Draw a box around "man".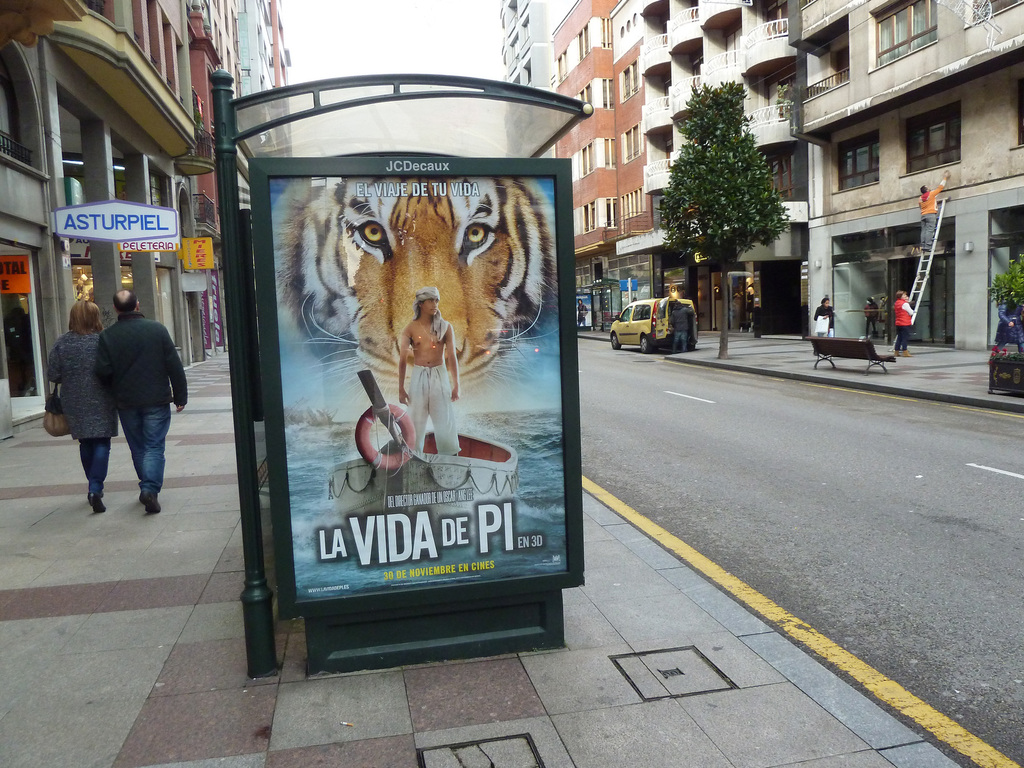
l=672, t=301, r=692, b=358.
